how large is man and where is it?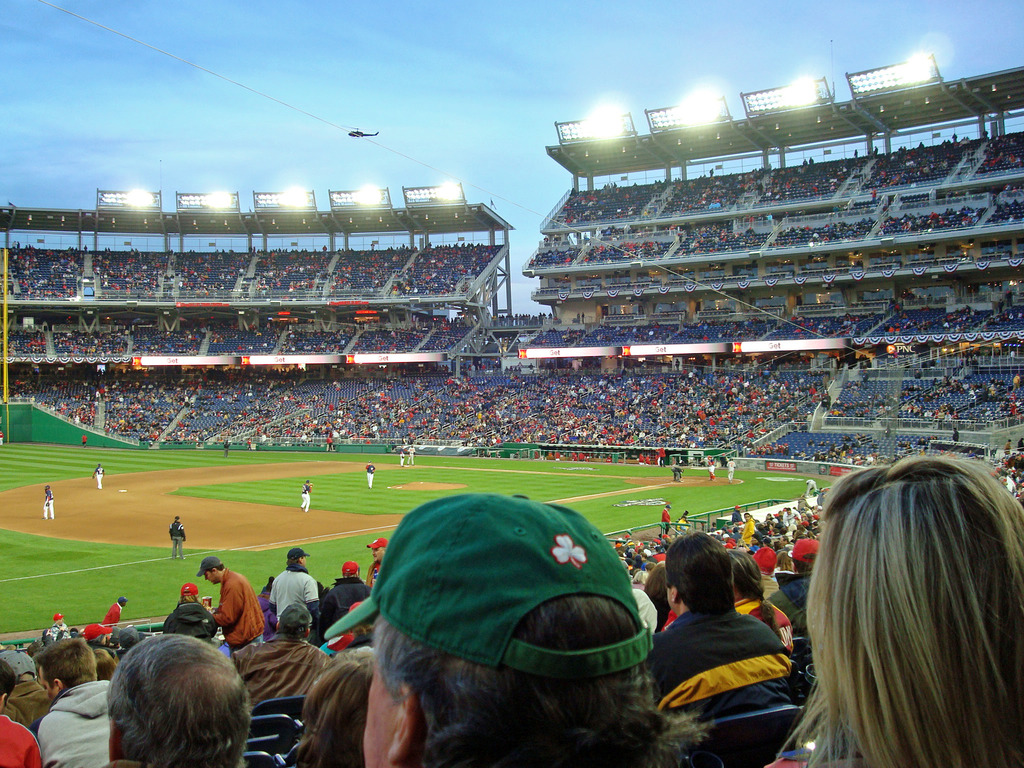
Bounding box: bbox(231, 601, 333, 712).
